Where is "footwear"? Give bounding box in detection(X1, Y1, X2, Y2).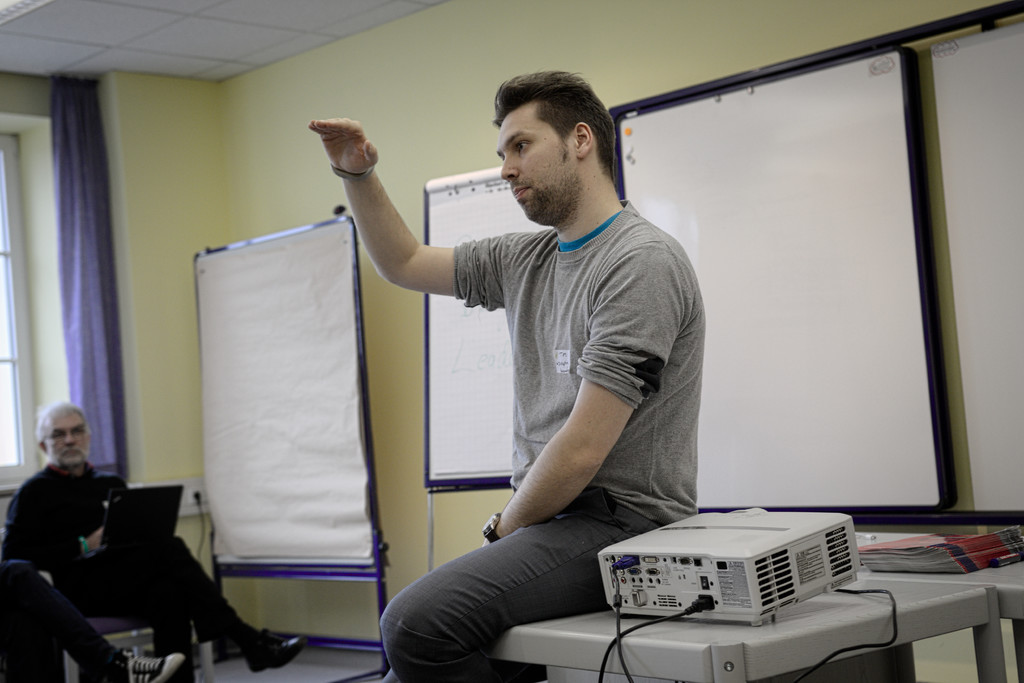
detection(244, 633, 305, 667).
